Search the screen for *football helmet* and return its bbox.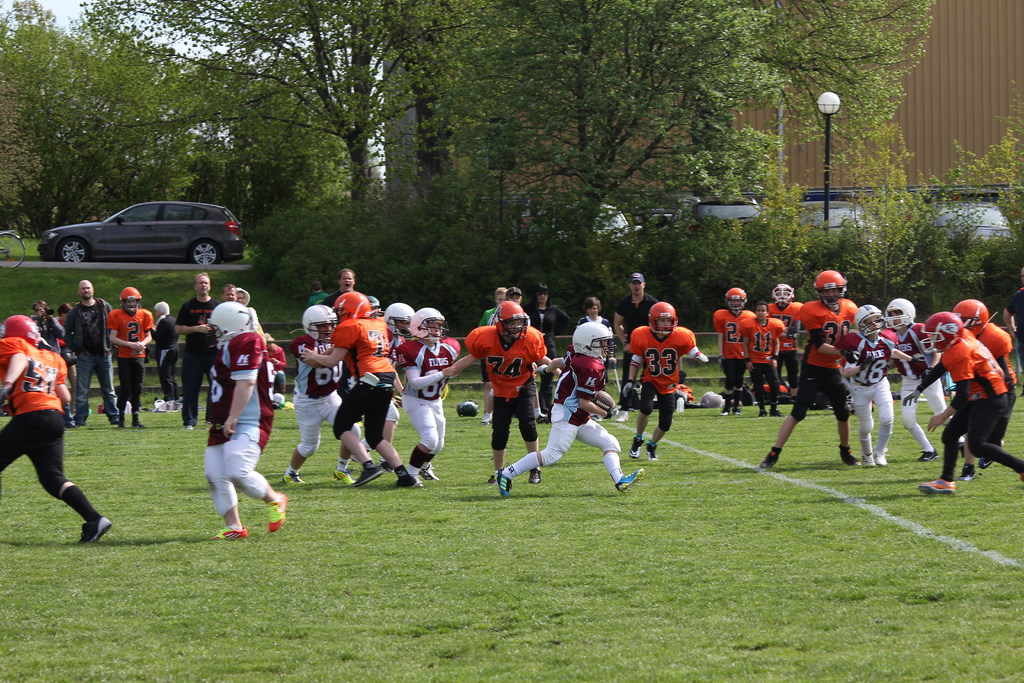
Found: bbox=[723, 286, 755, 311].
